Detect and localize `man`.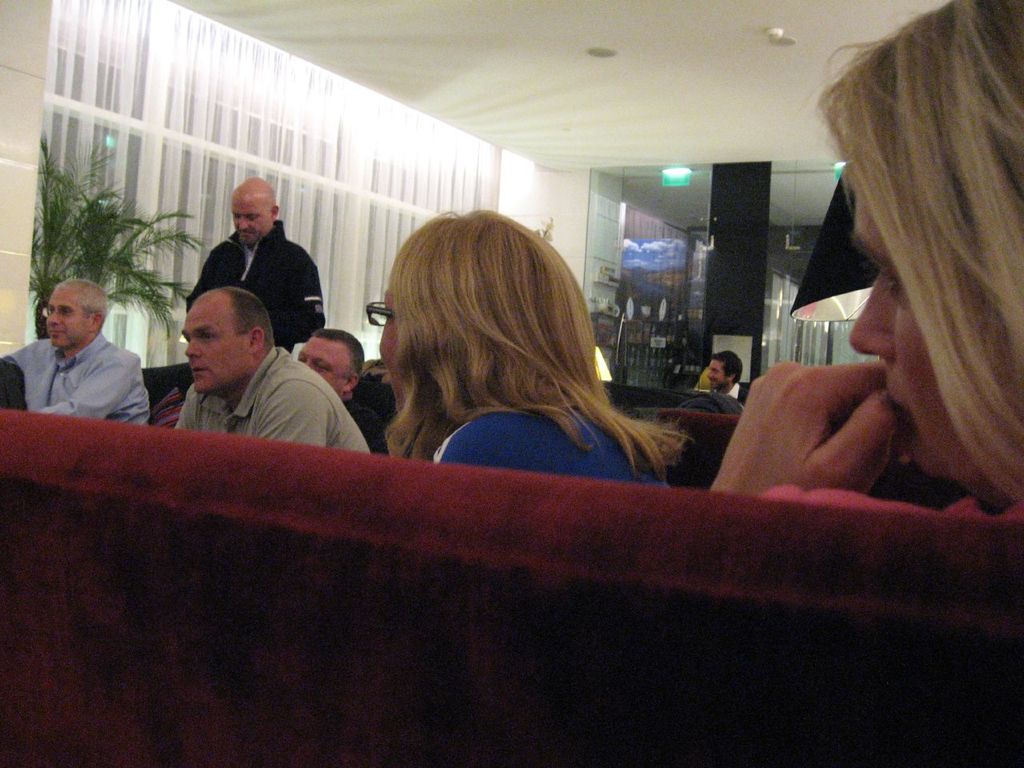
Localized at 296/330/392/460.
